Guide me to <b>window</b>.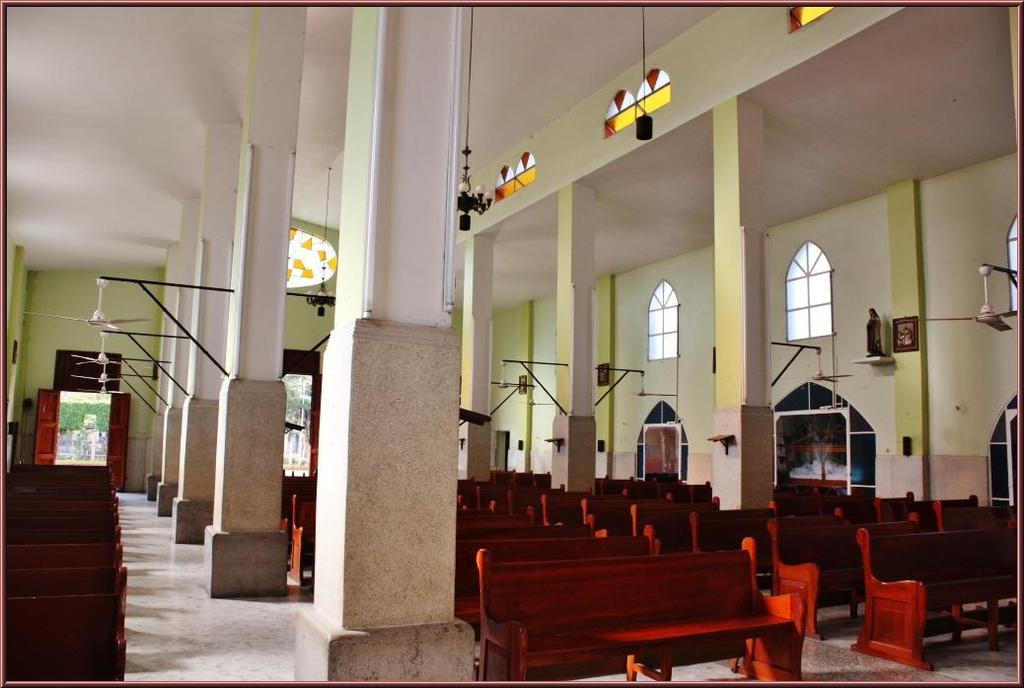
Guidance: detection(493, 151, 538, 203).
